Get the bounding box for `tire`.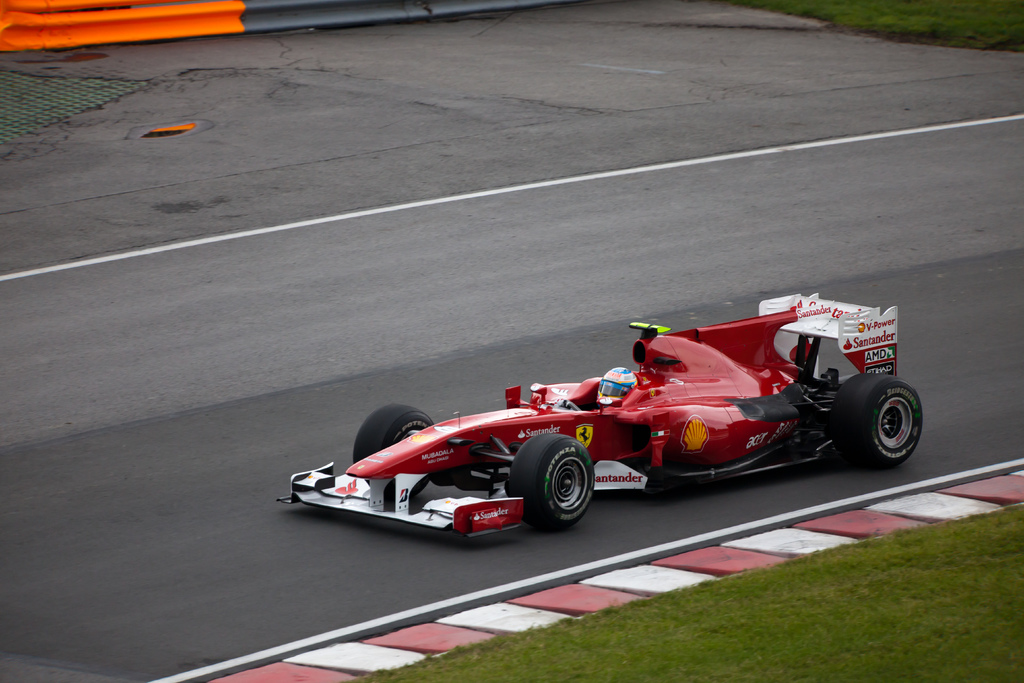
x1=507 y1=433 x2=591 y2=526.
